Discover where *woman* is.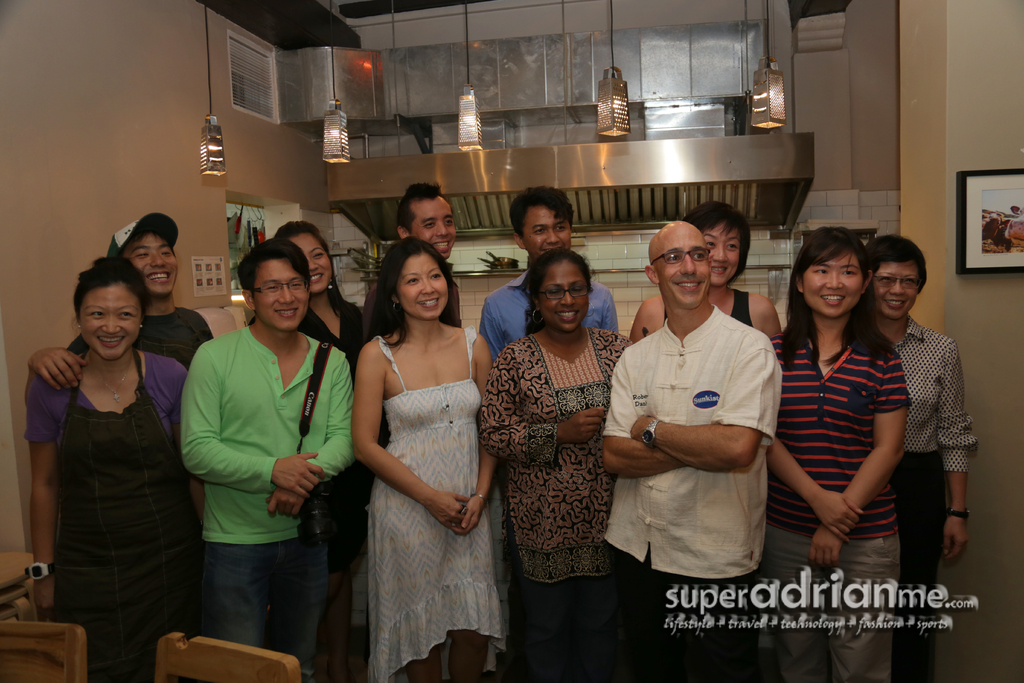
Discovered at [628, 200, 781, 344].
